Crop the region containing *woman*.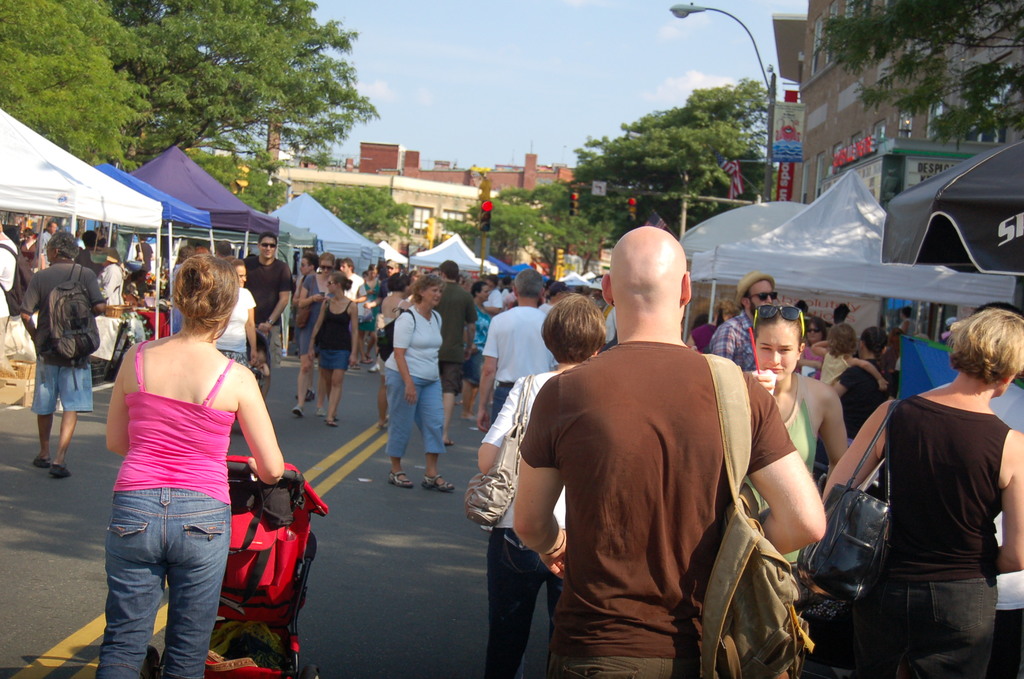
Crop region: box(284, 247, 353, 416).
